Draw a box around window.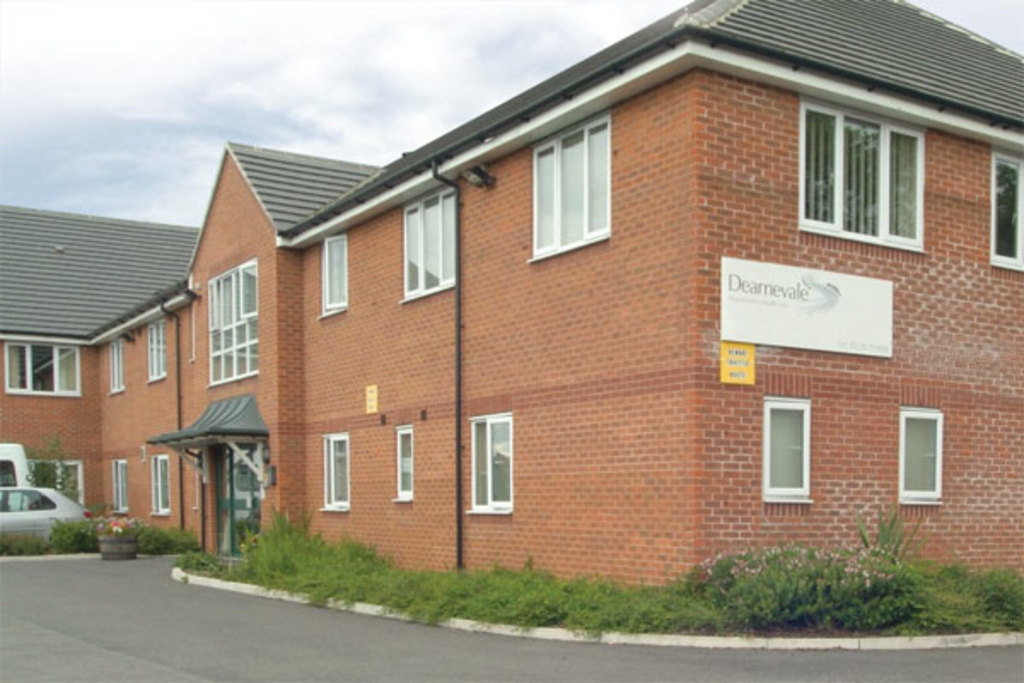
l=811, t=80, r=942, b=244.
